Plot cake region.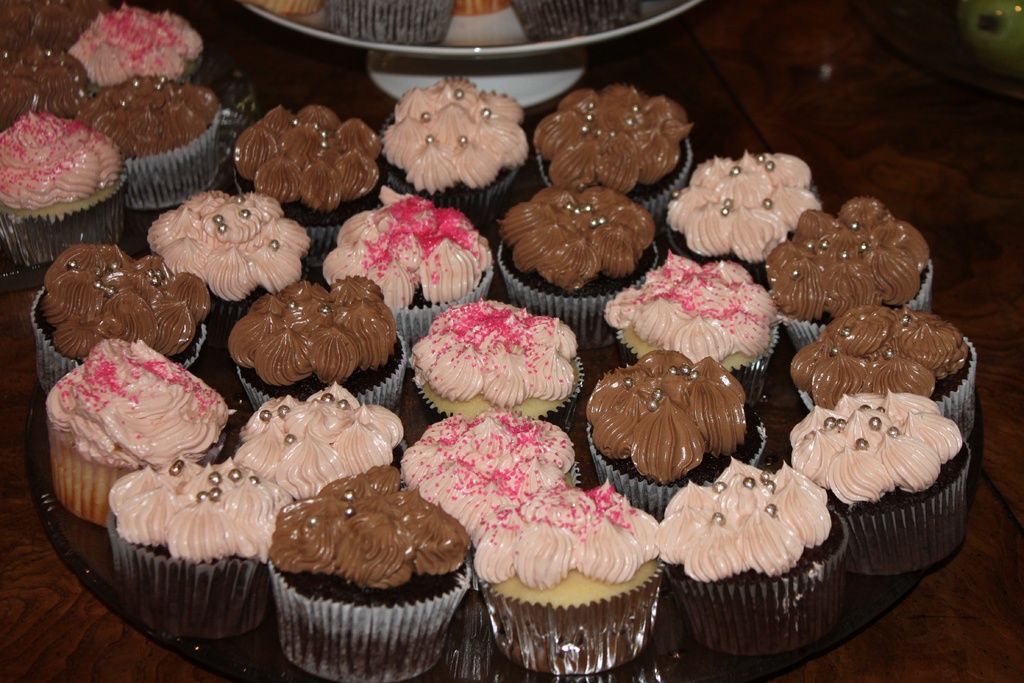
Plotted at Rect(308, 188, 531, 338).
